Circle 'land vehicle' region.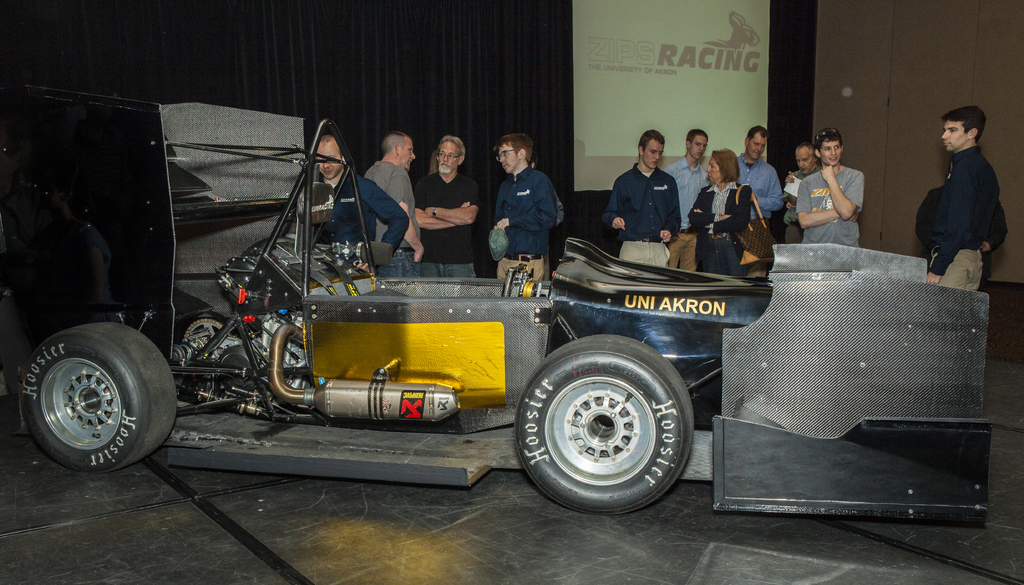
Region: l=19, t=122, r=778, b=507.
